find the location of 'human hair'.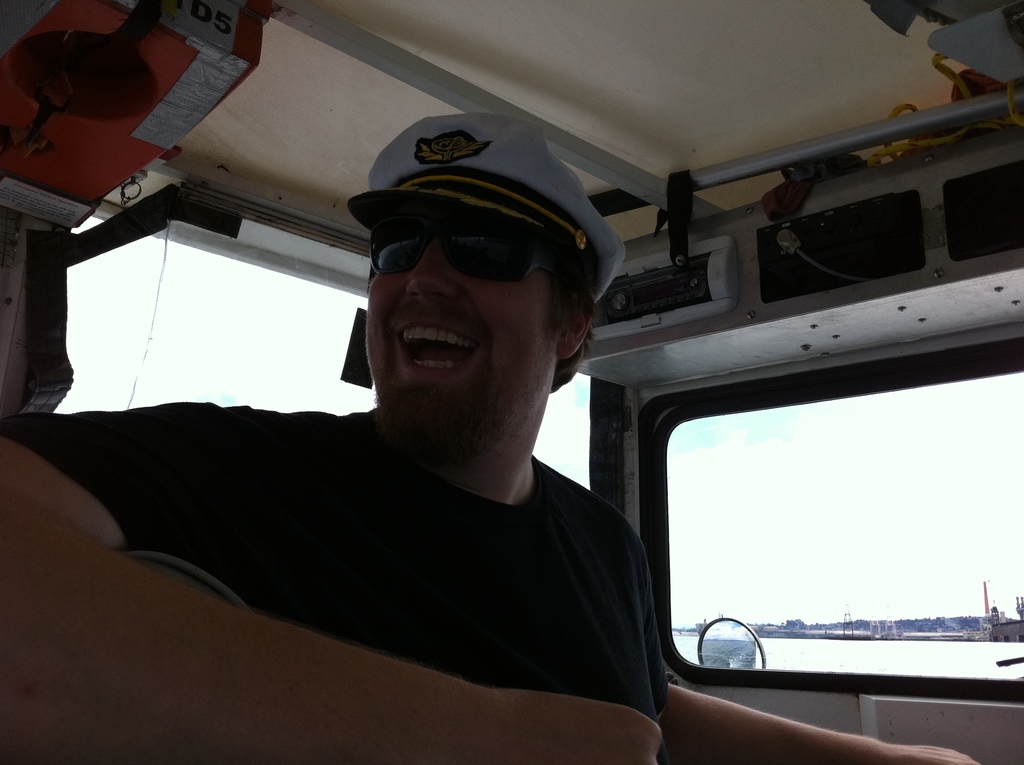
Location: l=543, t=245, r=600, b=395.
